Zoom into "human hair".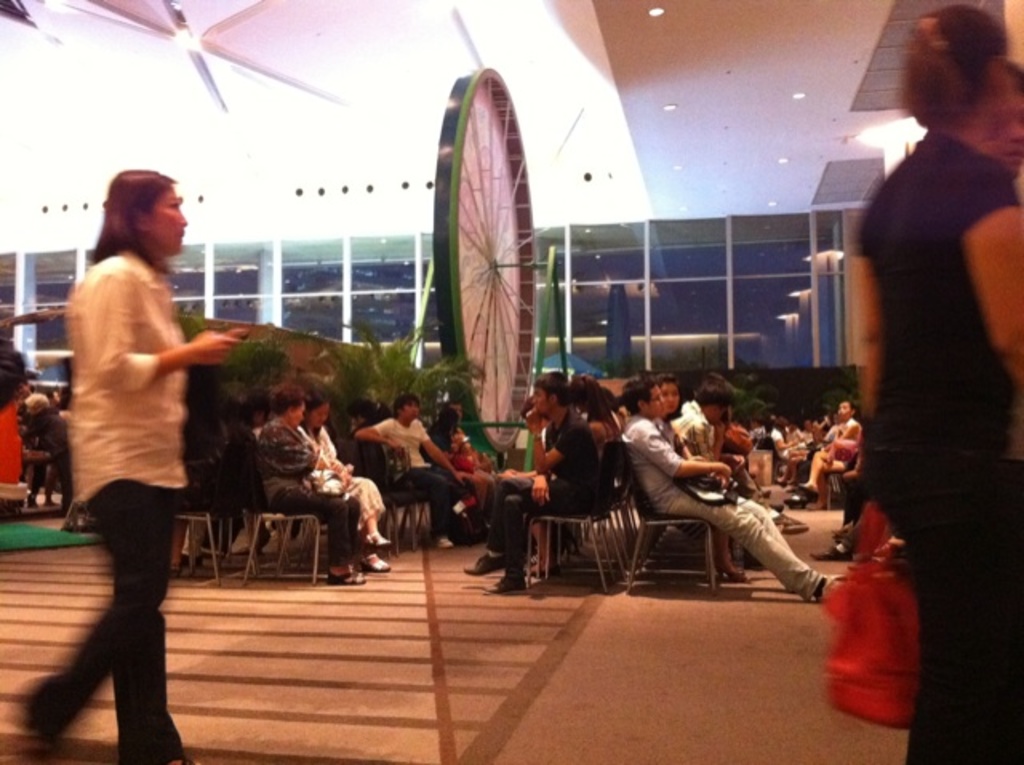
Zoom target: {"x1": 302, "y1": 389, "x2": 325, "y2": 413}.
